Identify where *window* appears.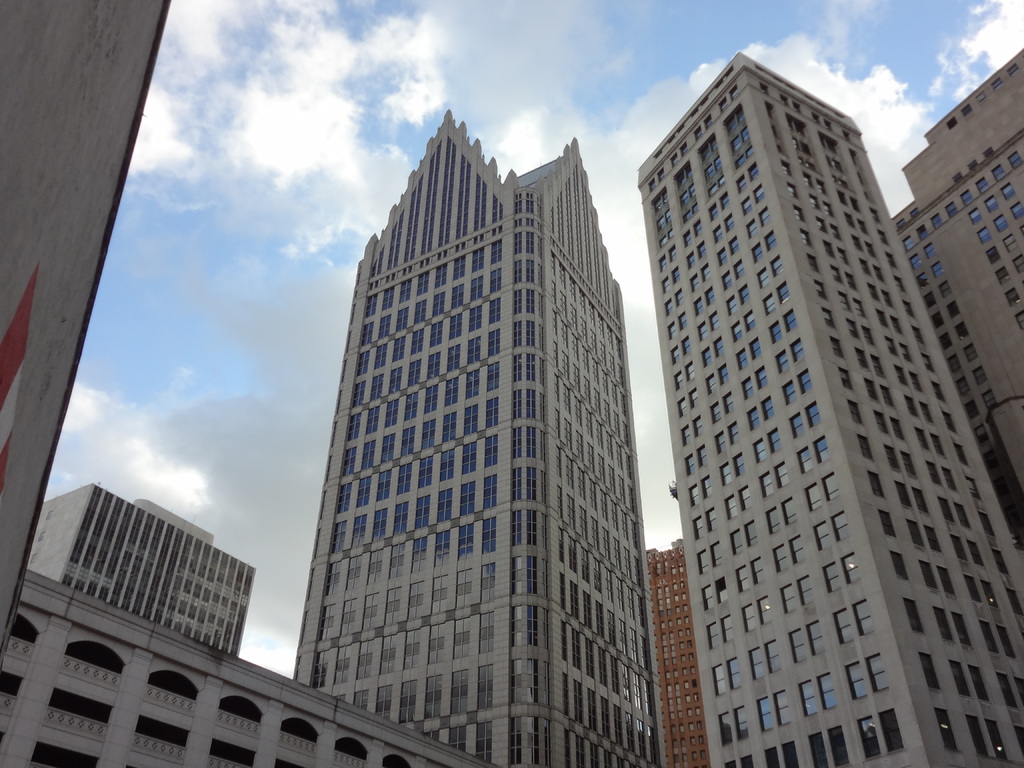
Appears at {"left": 731, "top": 136, "right": 742, "bottom": 160}.
